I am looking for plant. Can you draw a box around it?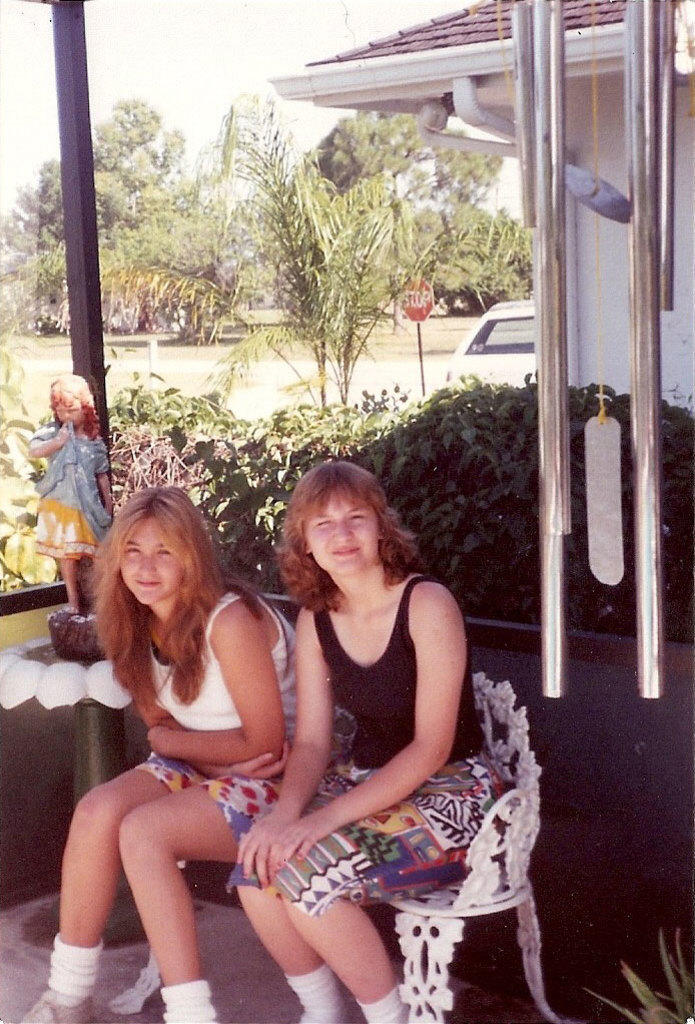
Sure, the bounding box is <region>0, 336, 66, 597</region>.
